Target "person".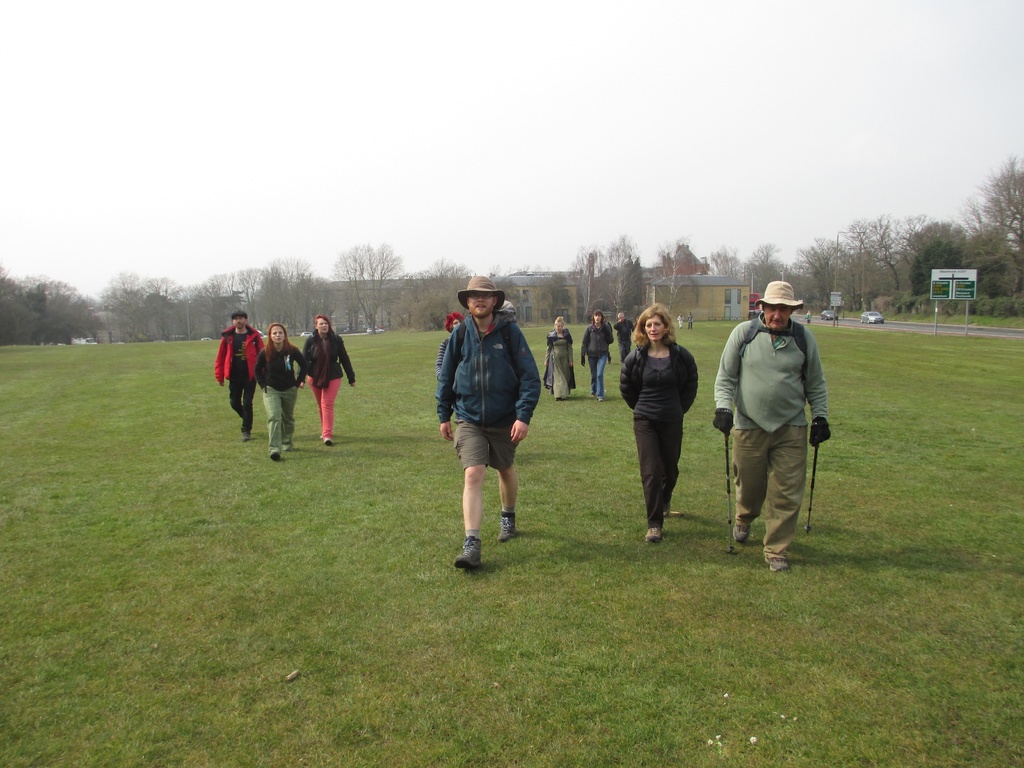
Target region: <region>619, 300, 700, 546</region>.
